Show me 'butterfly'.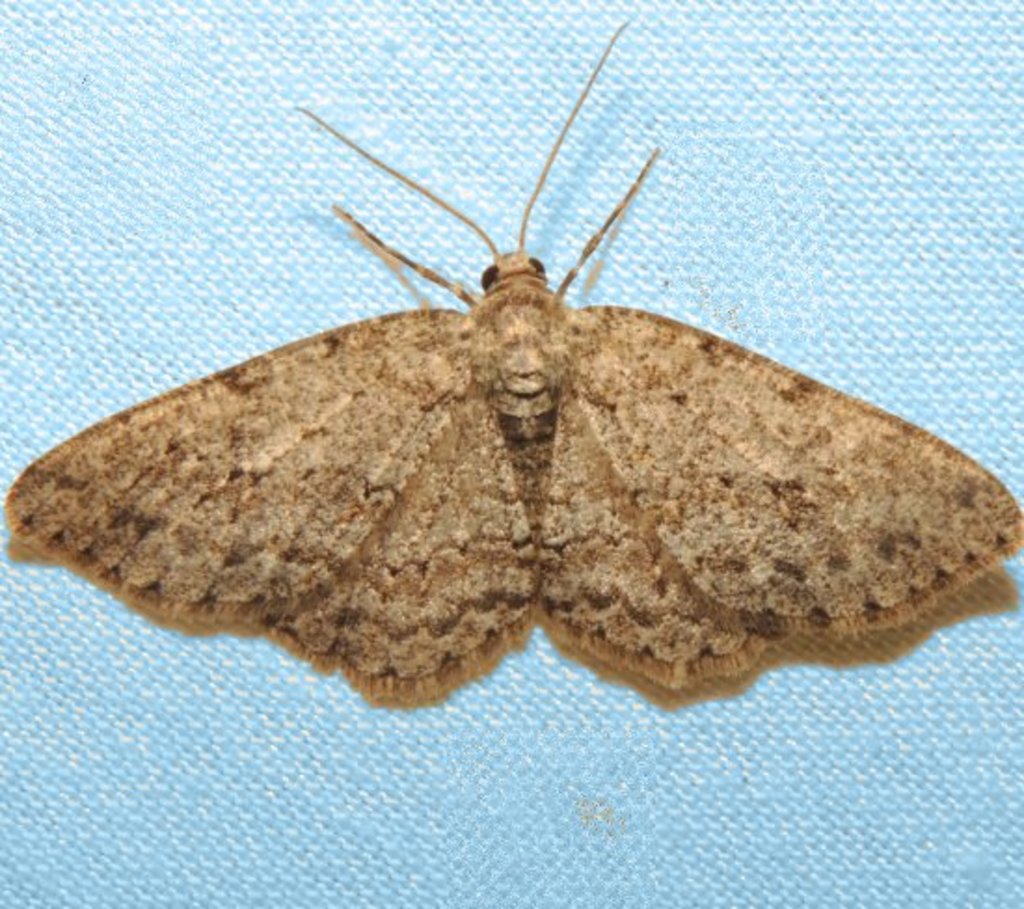
'butterfly' is here: Rect(26, 65, 1015, 725).
